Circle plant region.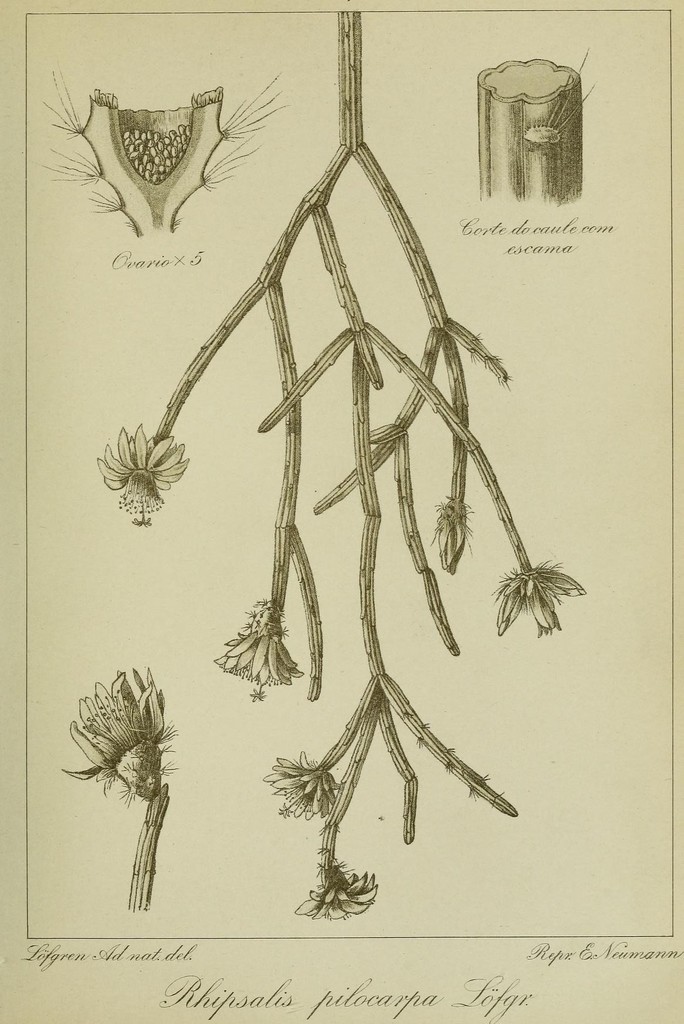
Region: l=483, t=557, r=588, b=641.
